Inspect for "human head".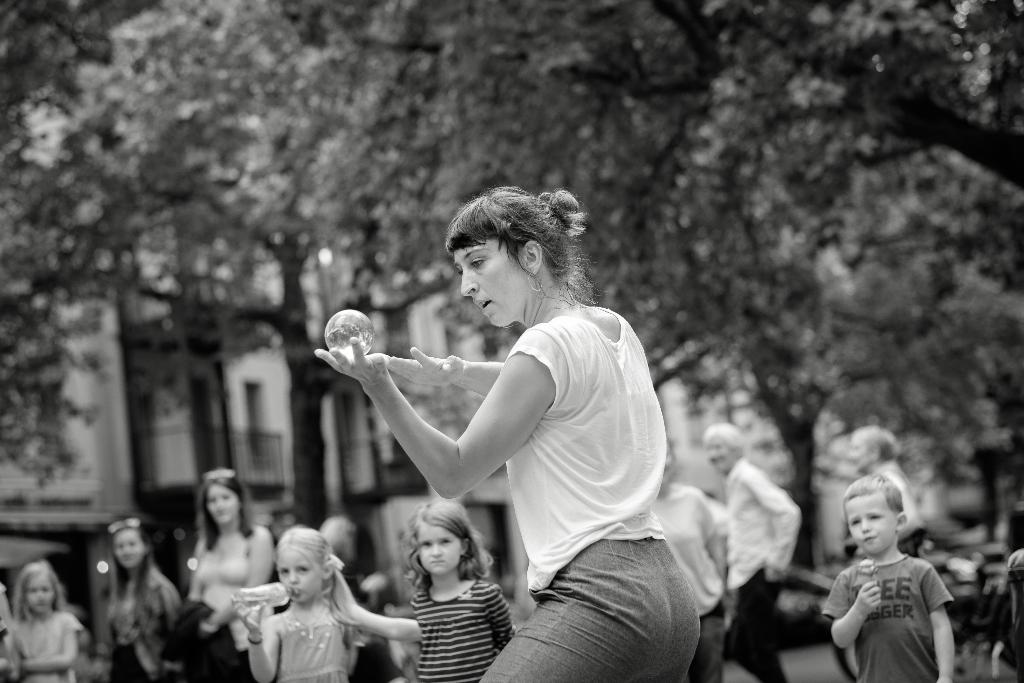
Inspection: 14 567 63 618.
